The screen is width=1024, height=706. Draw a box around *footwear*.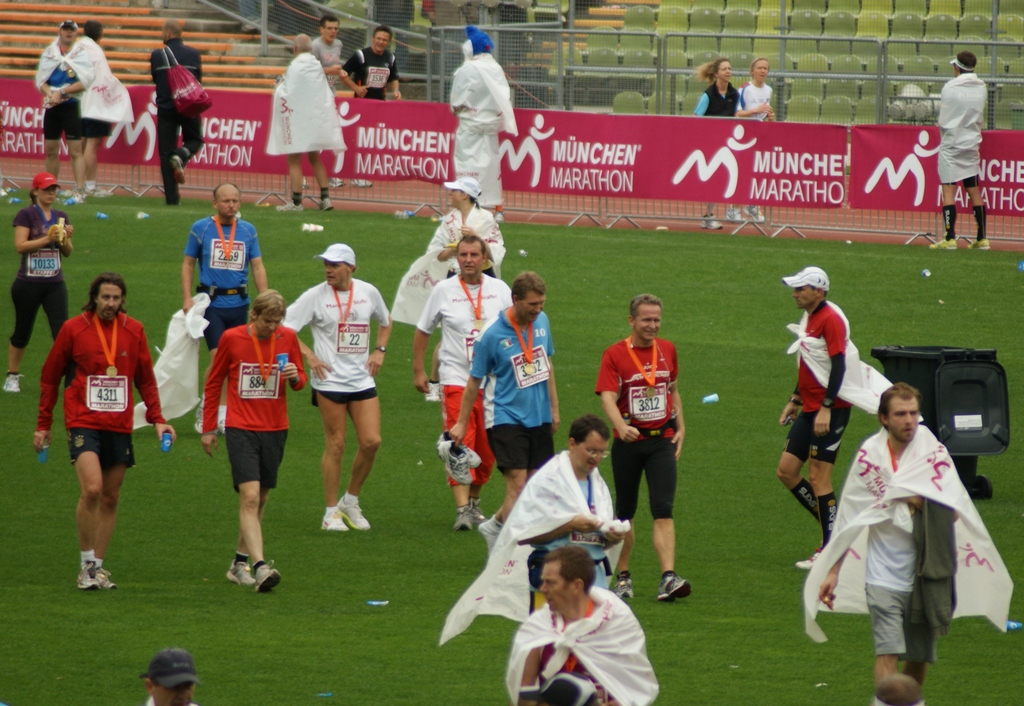
746, 209, 769, 220.
